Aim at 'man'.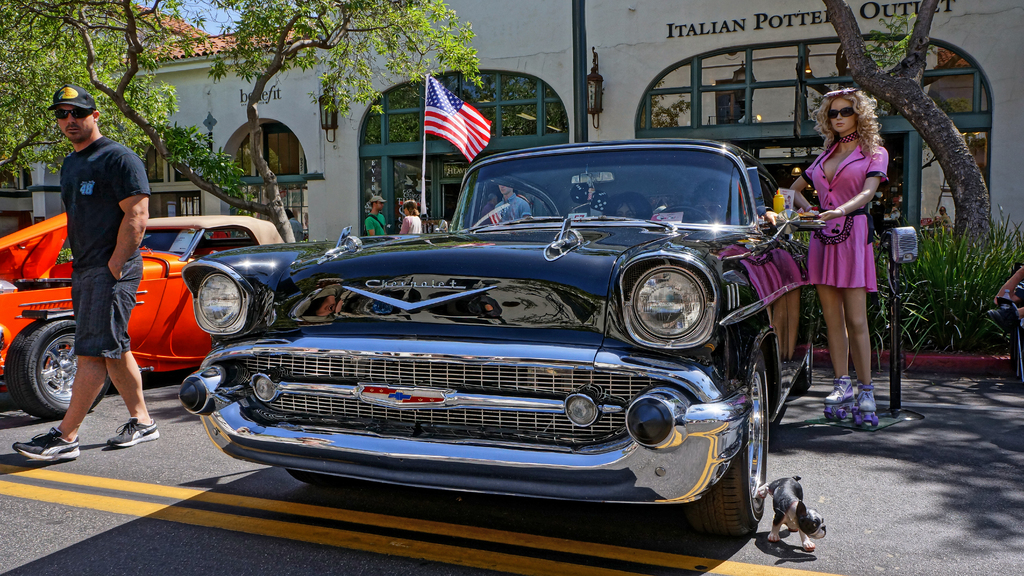
Aimed at <box>487,181,531,222</box>.
